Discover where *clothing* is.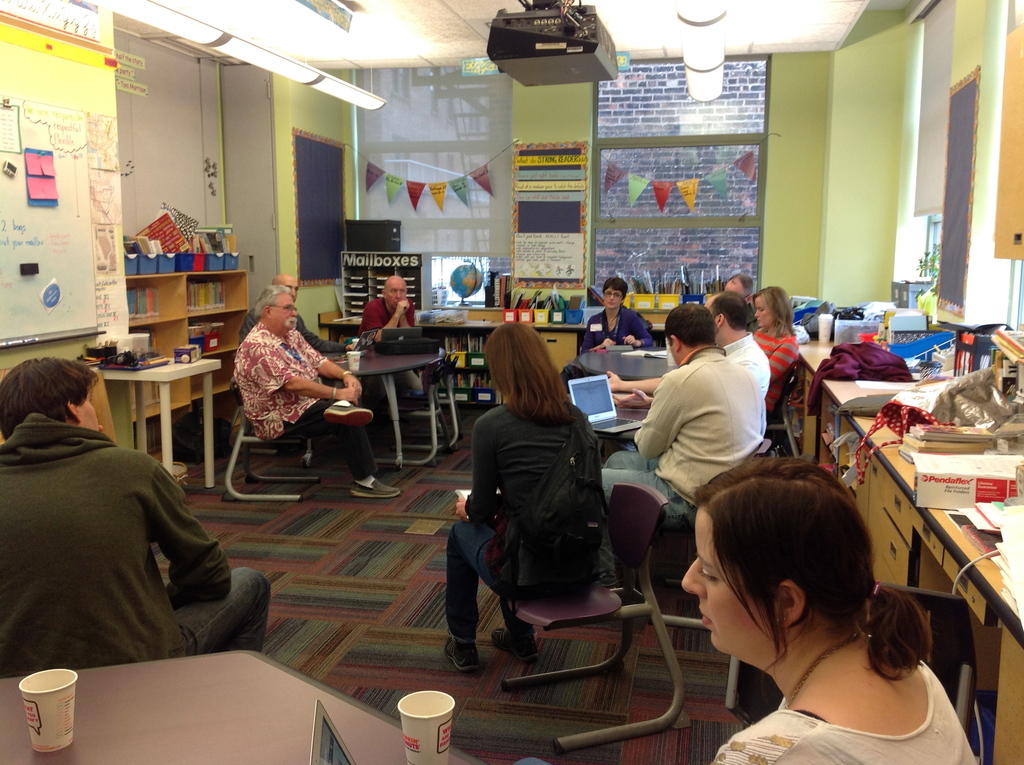
Discovered at (left=573, top=305, right=647, bottom=351).
